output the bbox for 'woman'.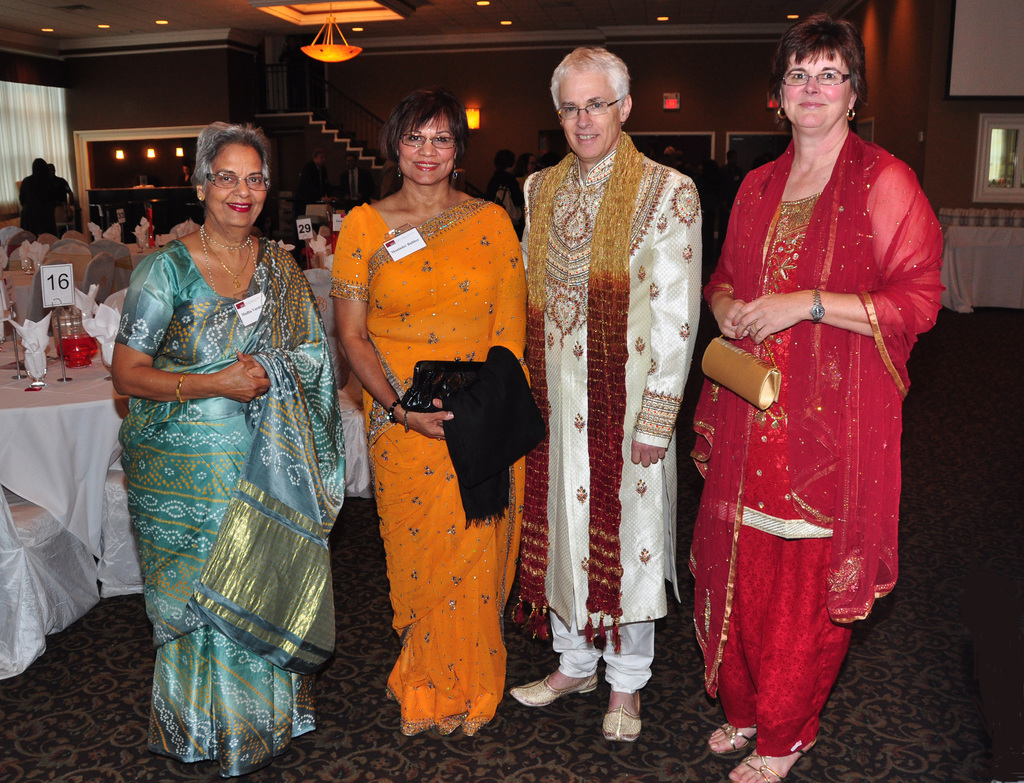
[x1=327, y1=89, x2=524, y2=740].
